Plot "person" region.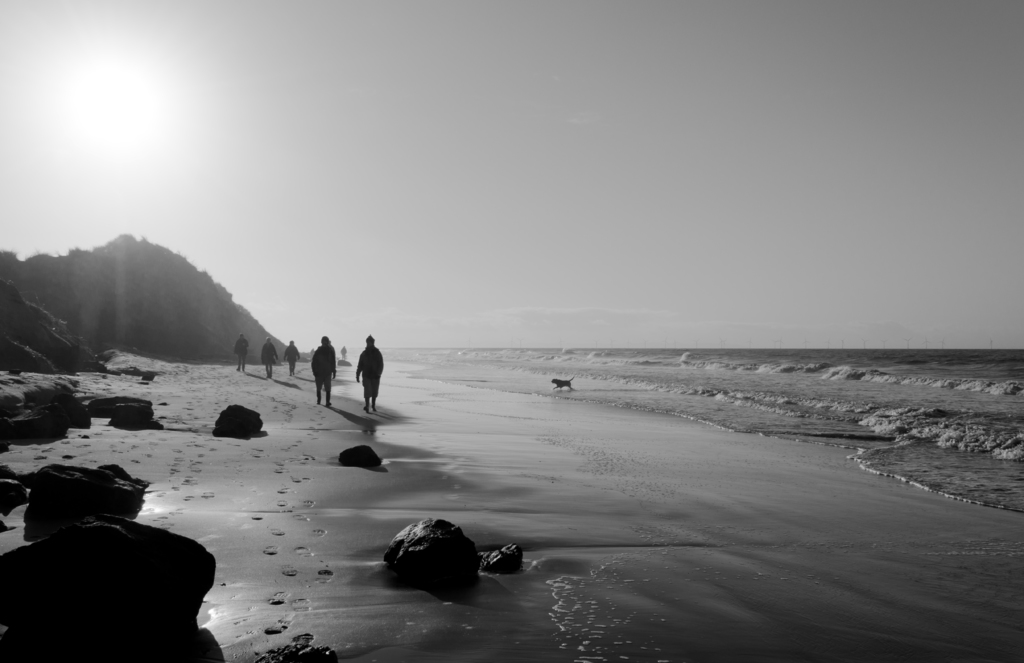
Plotted at BBox(358, 335, 382, 410).
